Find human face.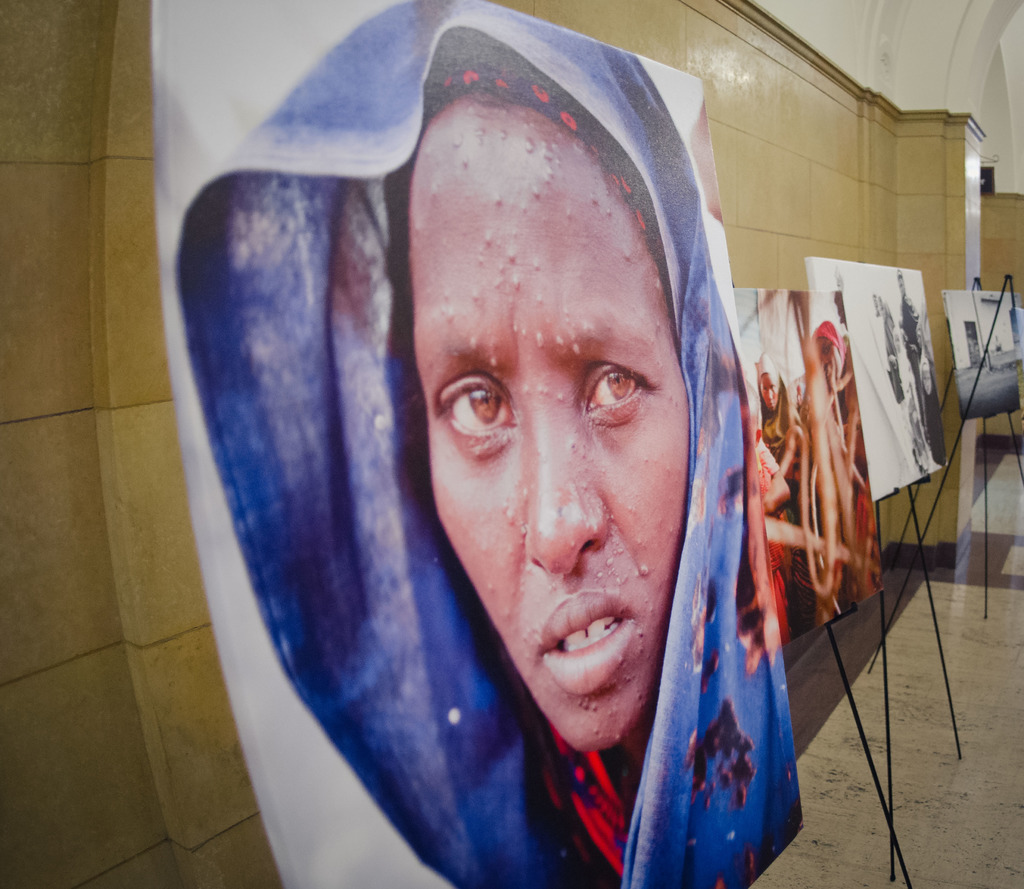
locate(412, 94, 687, 748).
